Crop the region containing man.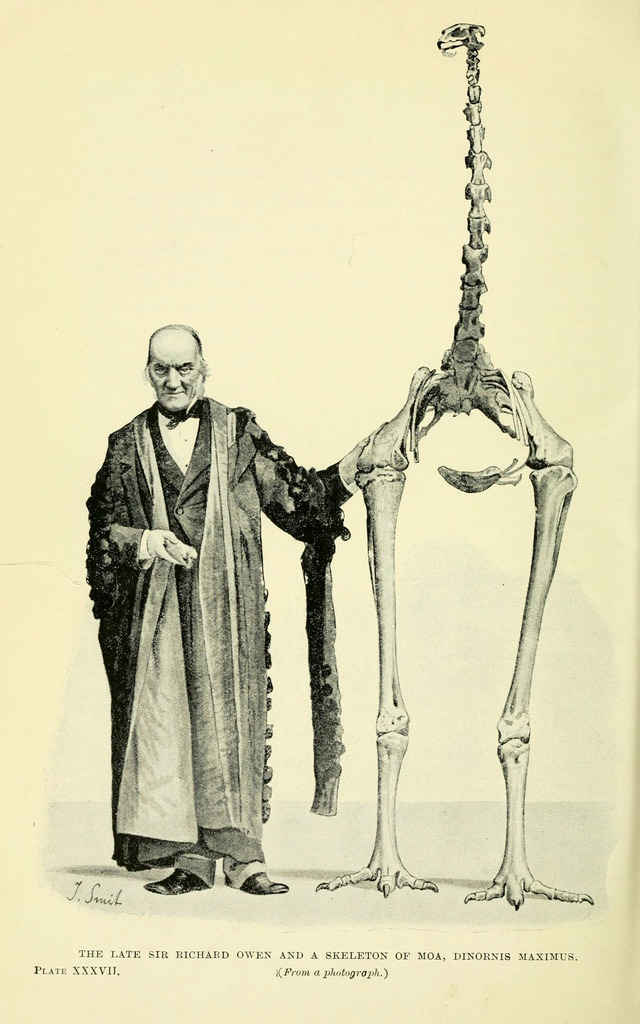
Crop region: left=87, top=303, right=339, bottom=882.
